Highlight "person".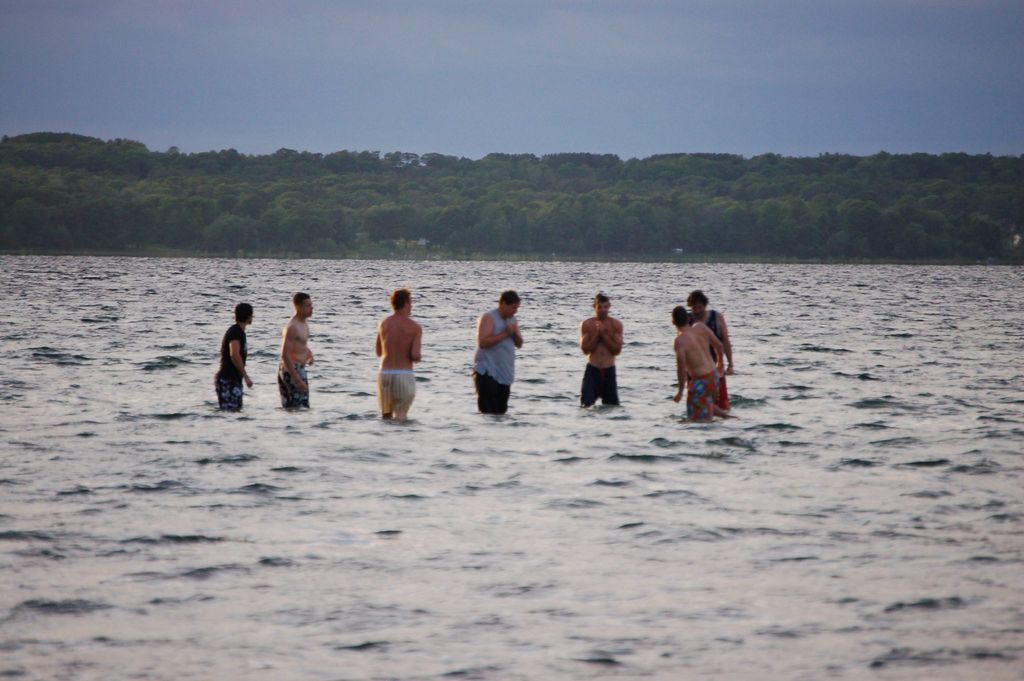
Highlighted region: rect(274, 292, 316, 411).
